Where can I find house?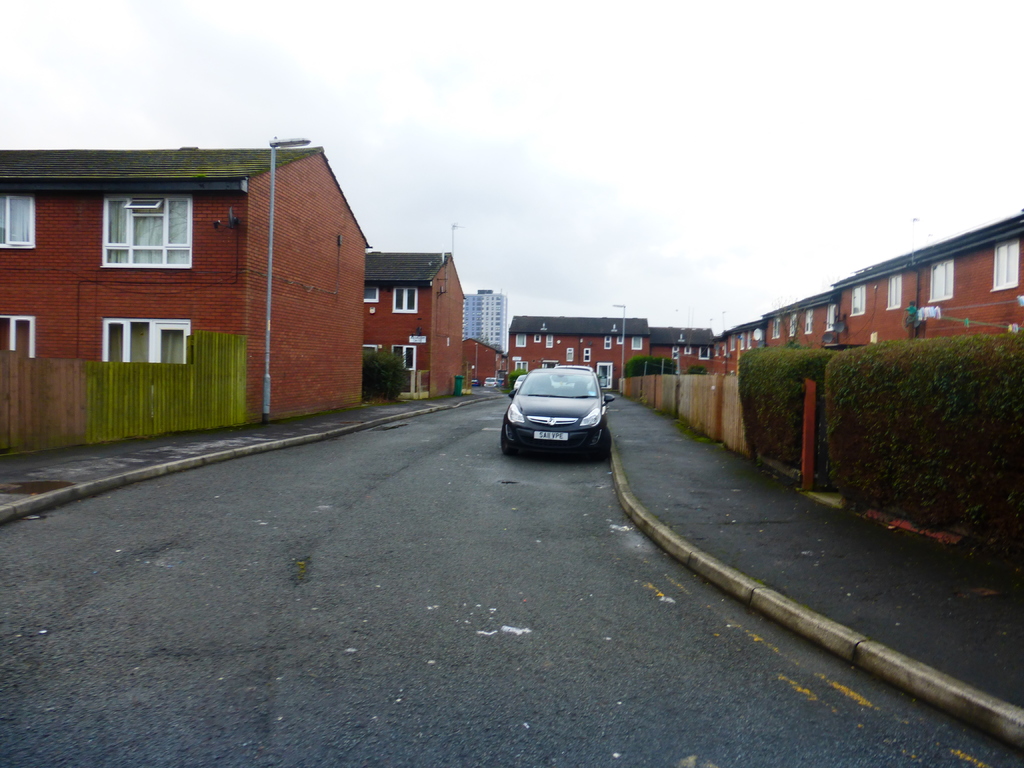
You can find it at region(505, 311, 652, 401).
